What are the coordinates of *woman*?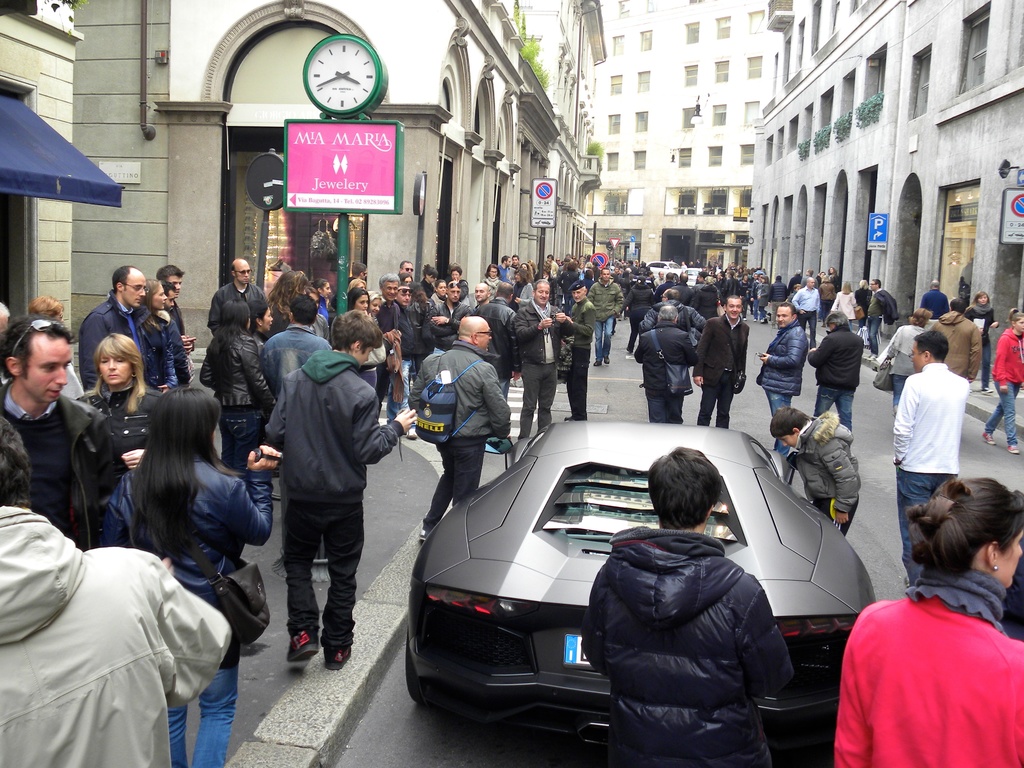
box(961, 292, 1000, 396).
